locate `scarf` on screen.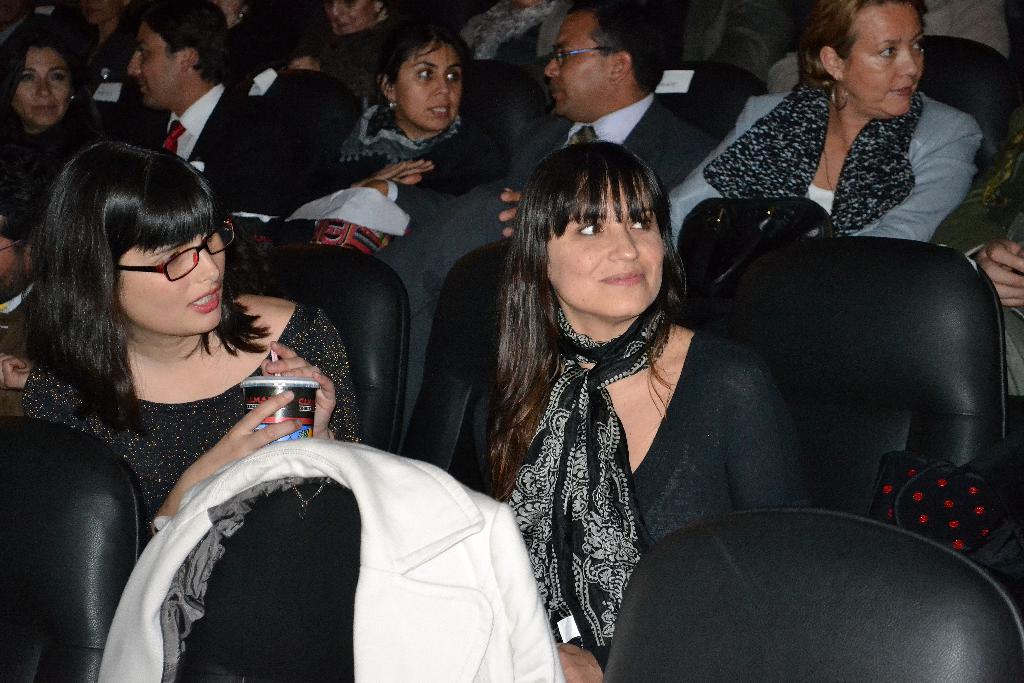
On screen at left=704, top=80, right=930, bottom=242.
